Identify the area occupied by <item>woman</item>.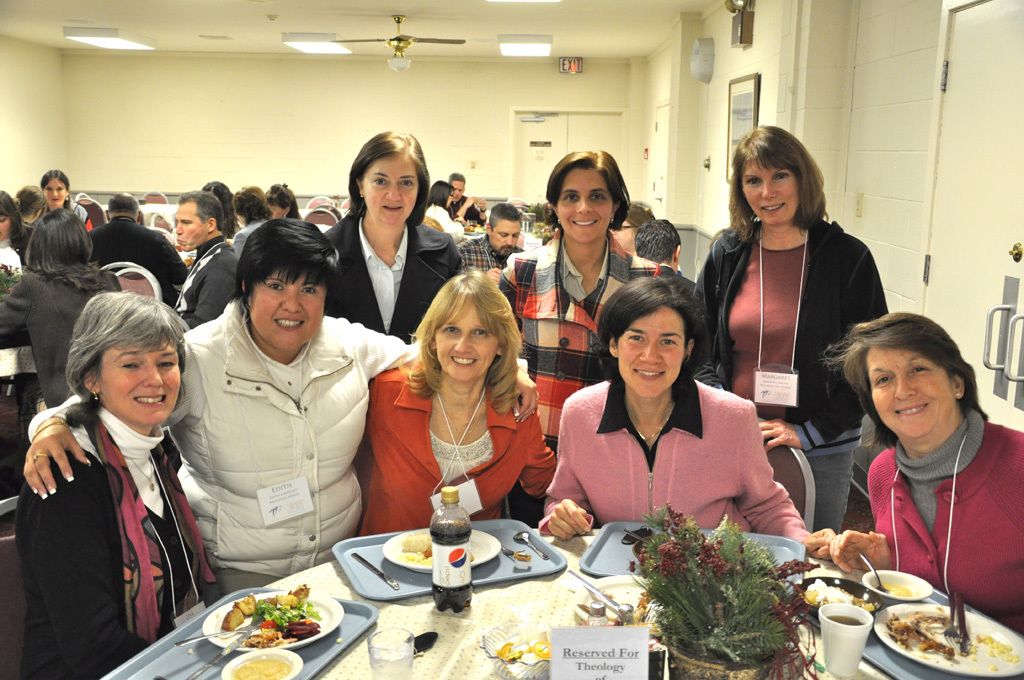
Area: box=[212, 178, 241, 239].
